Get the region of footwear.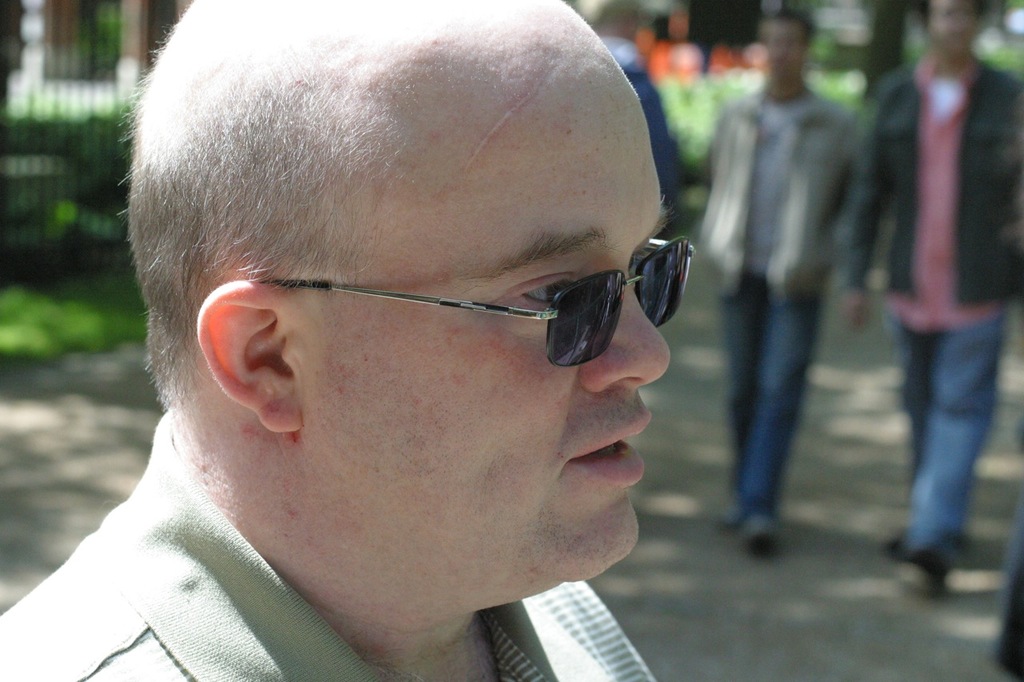
900, 554, 947, 592.
